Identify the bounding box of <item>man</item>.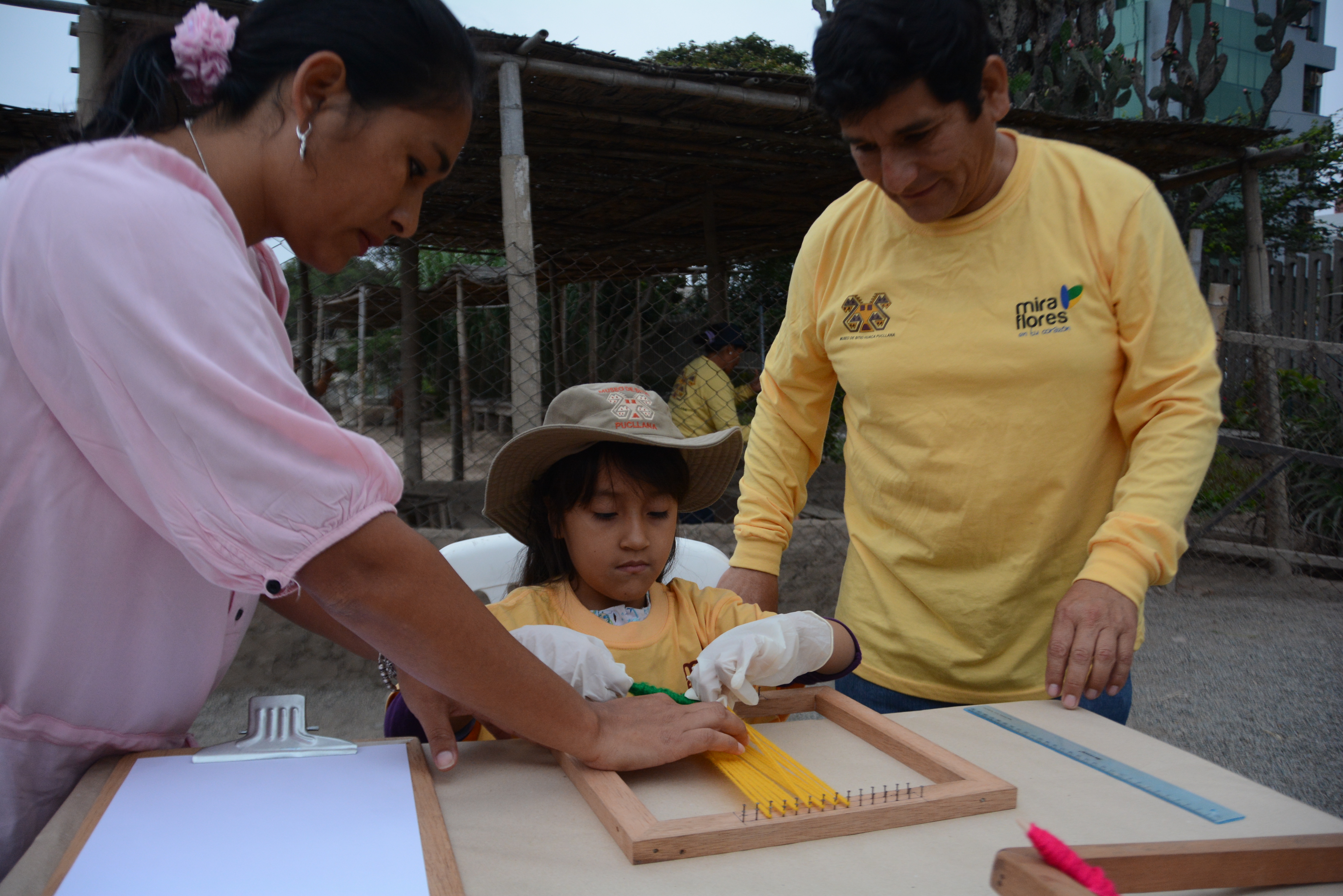
BBox(192, 3, 371, 228).
